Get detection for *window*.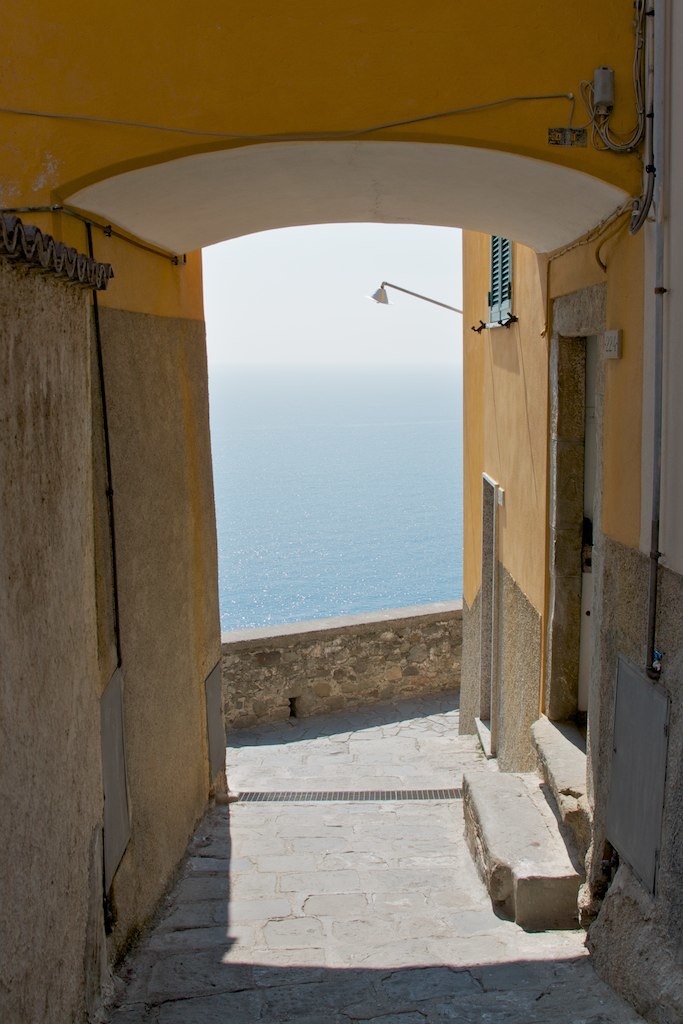
Detection: crop(487, 229, 512, 326).
